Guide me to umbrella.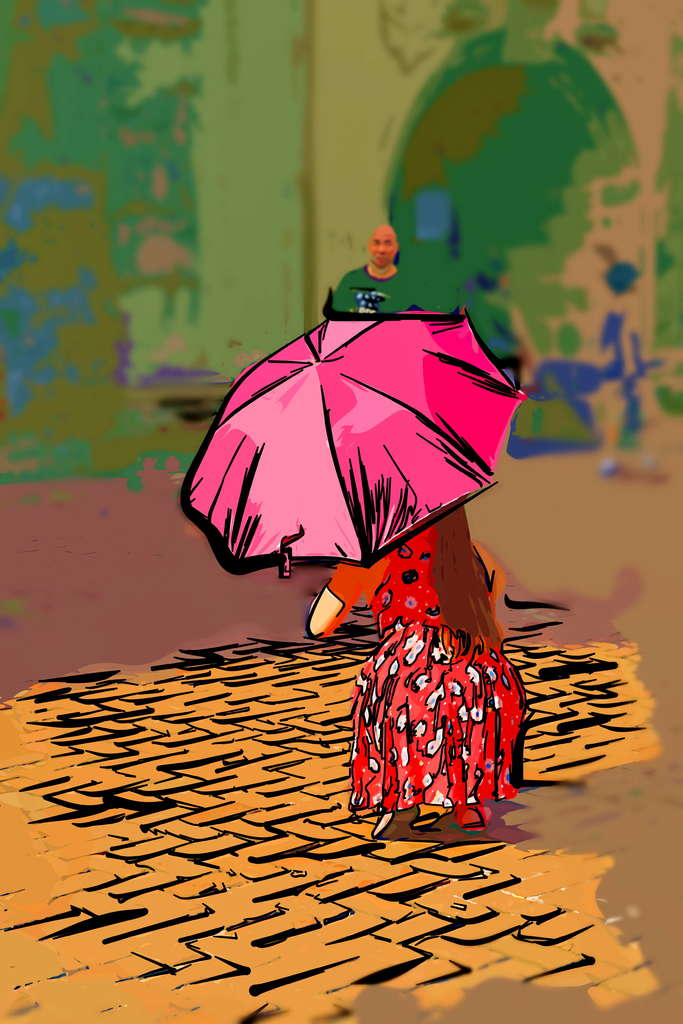
Guidance: left=179, top=297, right=526, bottom=568.
